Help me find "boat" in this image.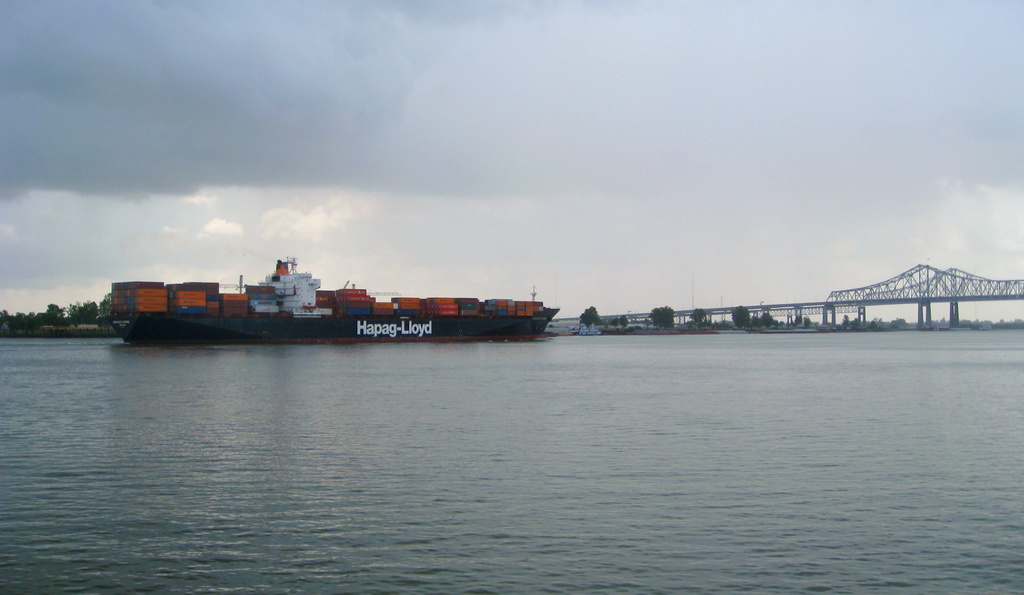
Found it: (106,305,552,335).
